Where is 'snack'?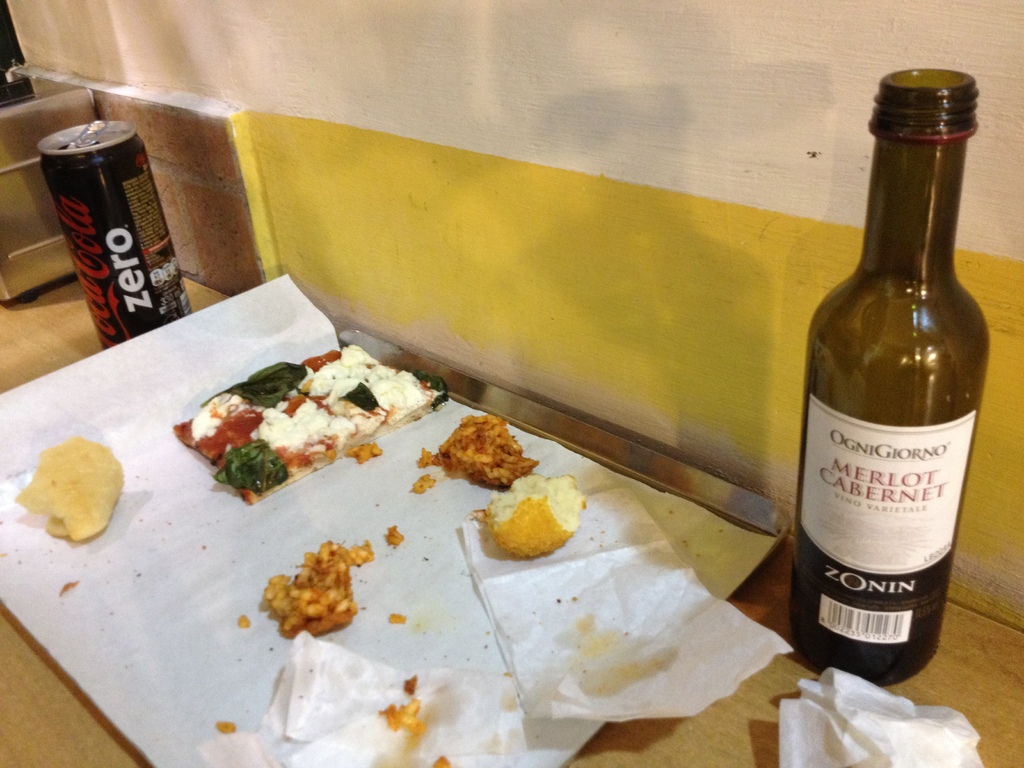
x1=10, y1=436, x2=126, y2=541.
